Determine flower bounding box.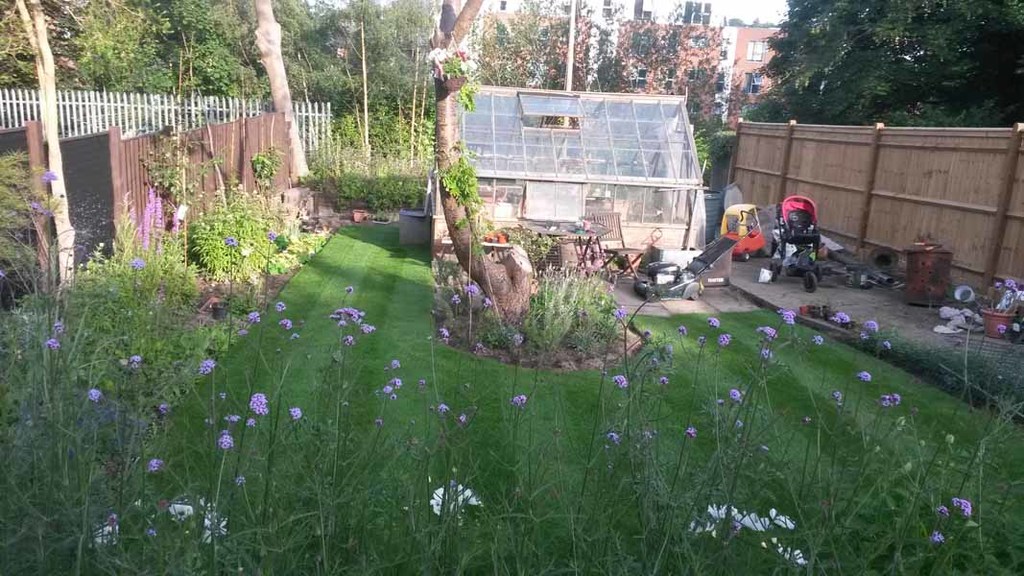
Determined: crop(278, 319, 295, 330).
